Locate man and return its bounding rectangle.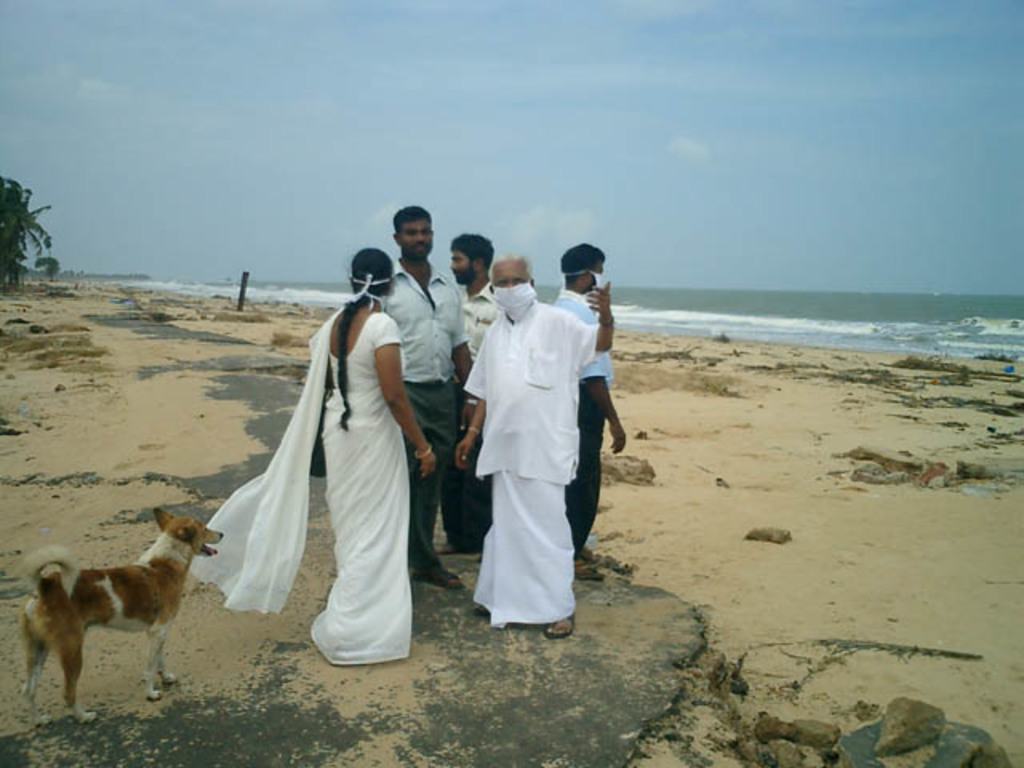
Rect(442, 227, 613, 635).
